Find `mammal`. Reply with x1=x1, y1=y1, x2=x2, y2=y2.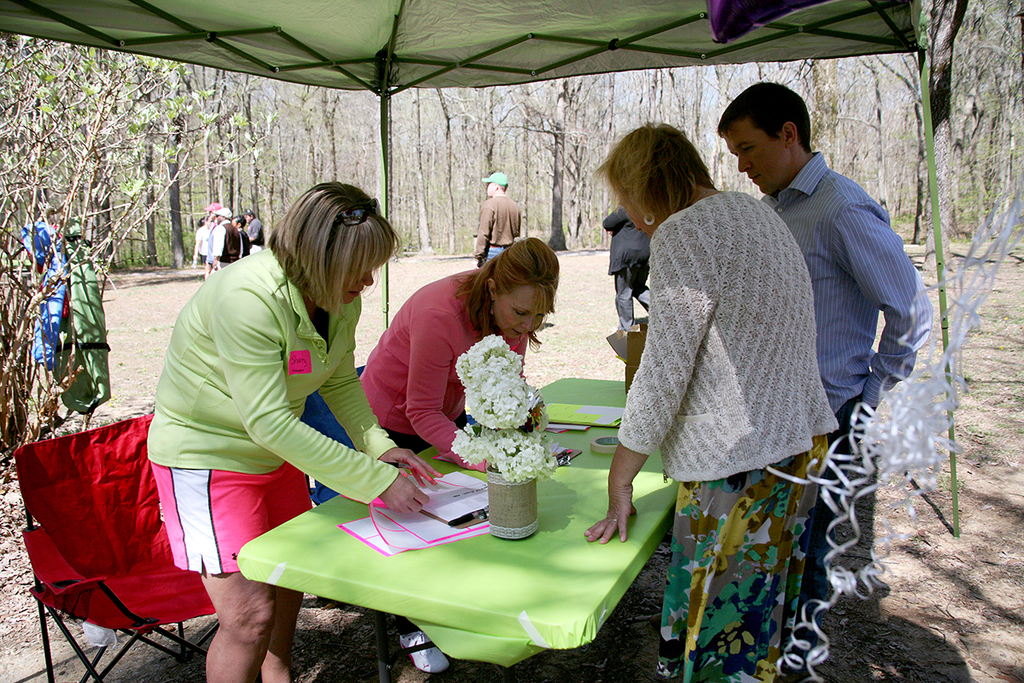
x1=602, y1=198, x2=658, y2=336.
